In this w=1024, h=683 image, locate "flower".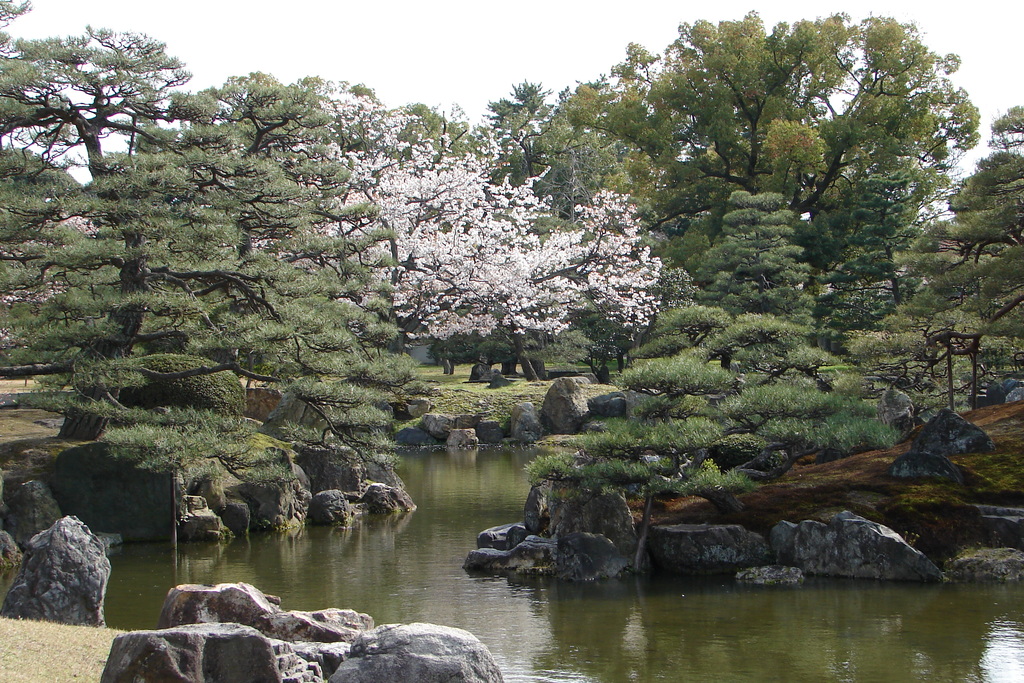
Bounding box: [578,205,584,210].
